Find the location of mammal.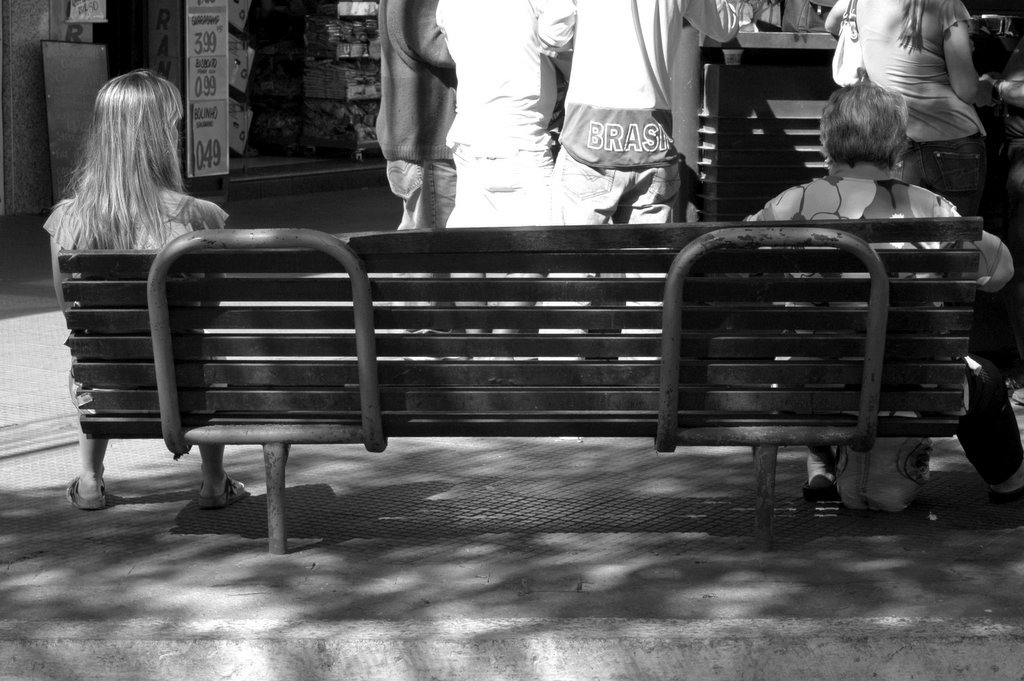
Location: {"x1": 815, "y1": 0, "x2": 999, "y2": 218}.
